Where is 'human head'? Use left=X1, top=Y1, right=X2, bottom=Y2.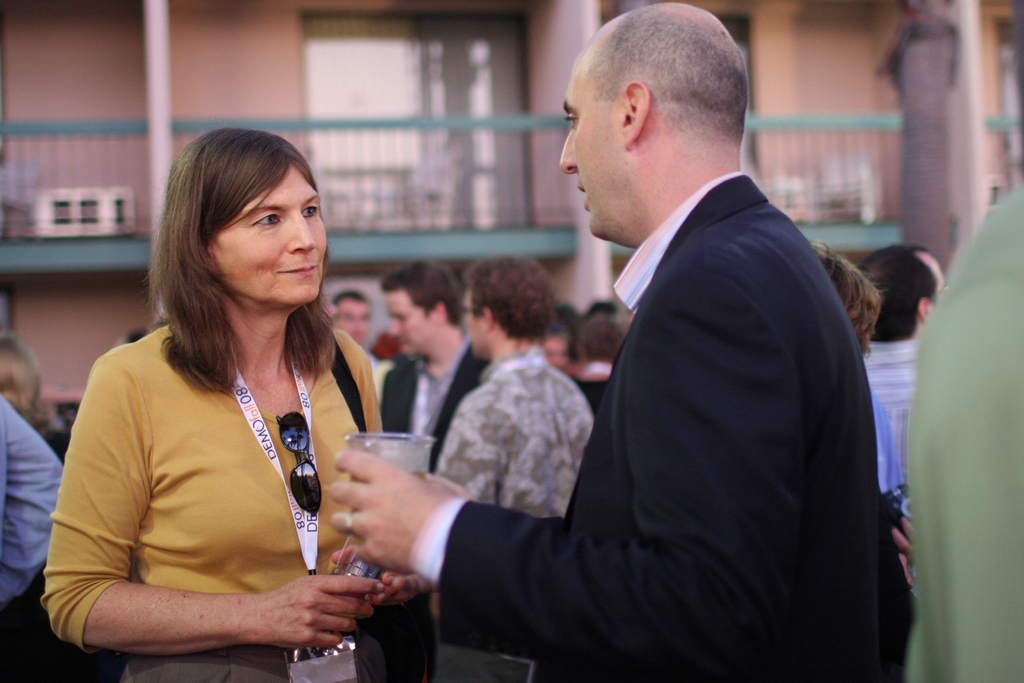
left=858, top=239, right=945, bottom=344.
